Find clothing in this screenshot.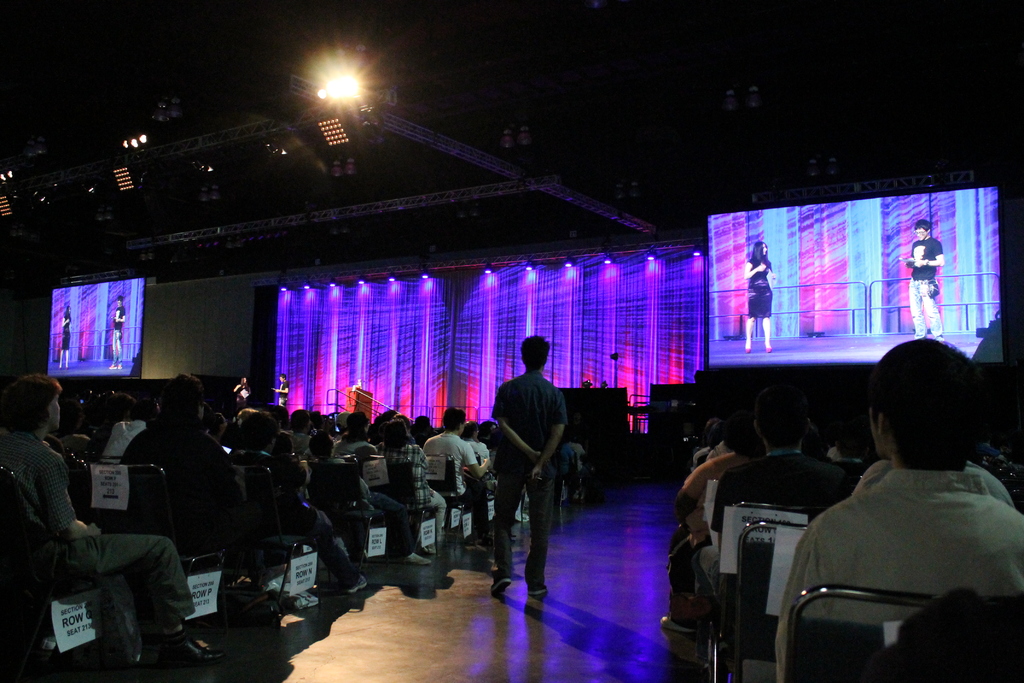
The bounding box for clothing is {"x1": 289, "y1": 429, "x2": 312, "y2": 452}.
